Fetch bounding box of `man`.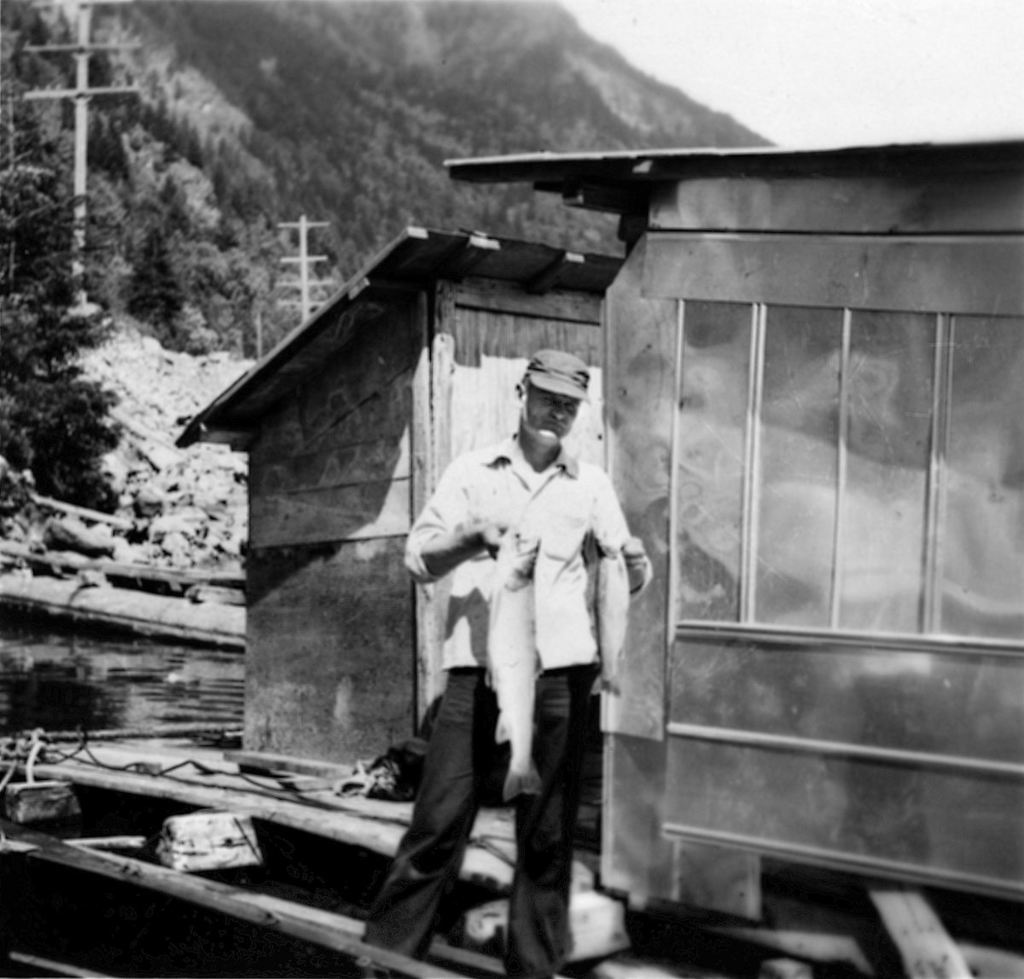
Bbox: BBox(357, 346, 649, 978).
